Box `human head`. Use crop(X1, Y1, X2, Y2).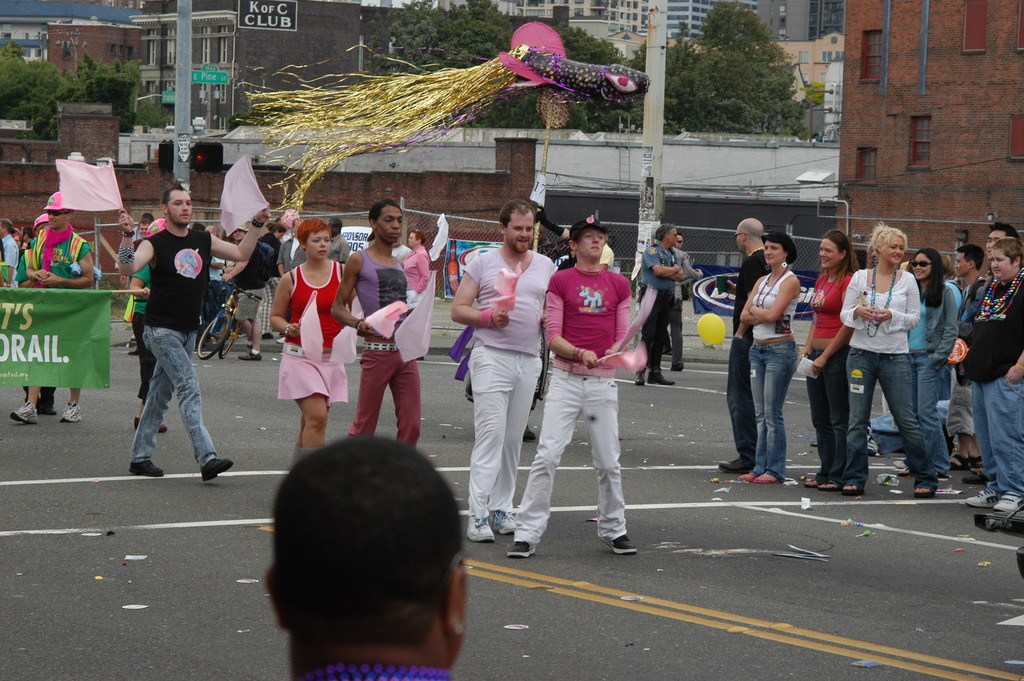
crop(819, 230, 846, 268).
